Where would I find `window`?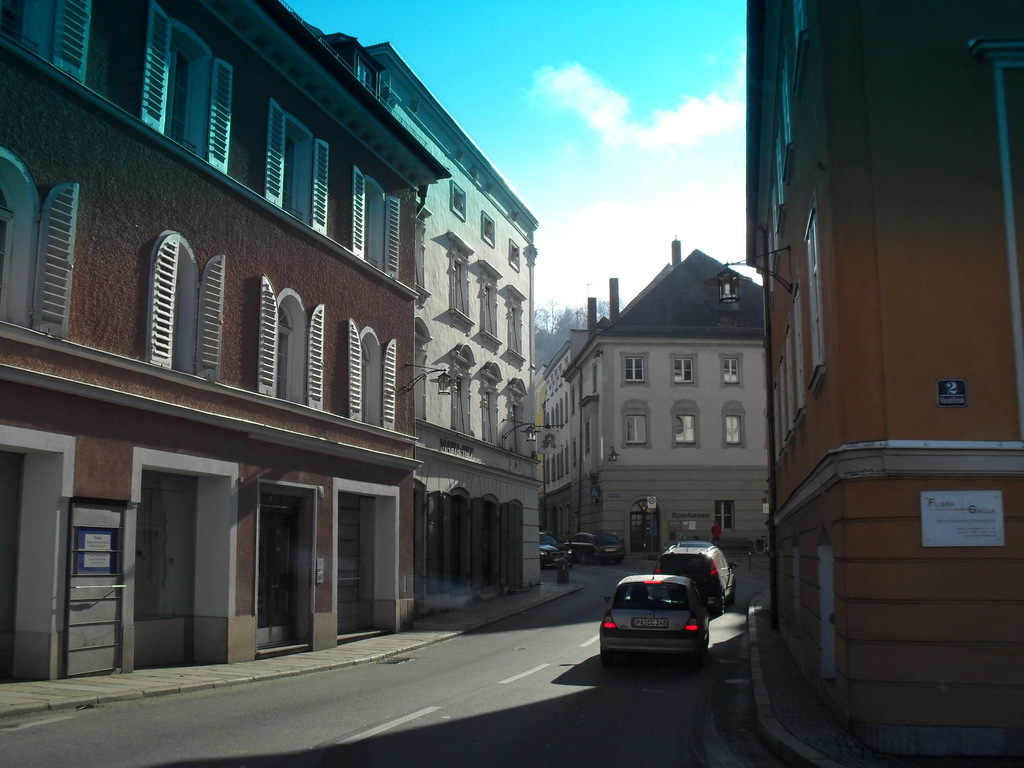
At (x1=166, y1=44, x2=195, y2=149).
